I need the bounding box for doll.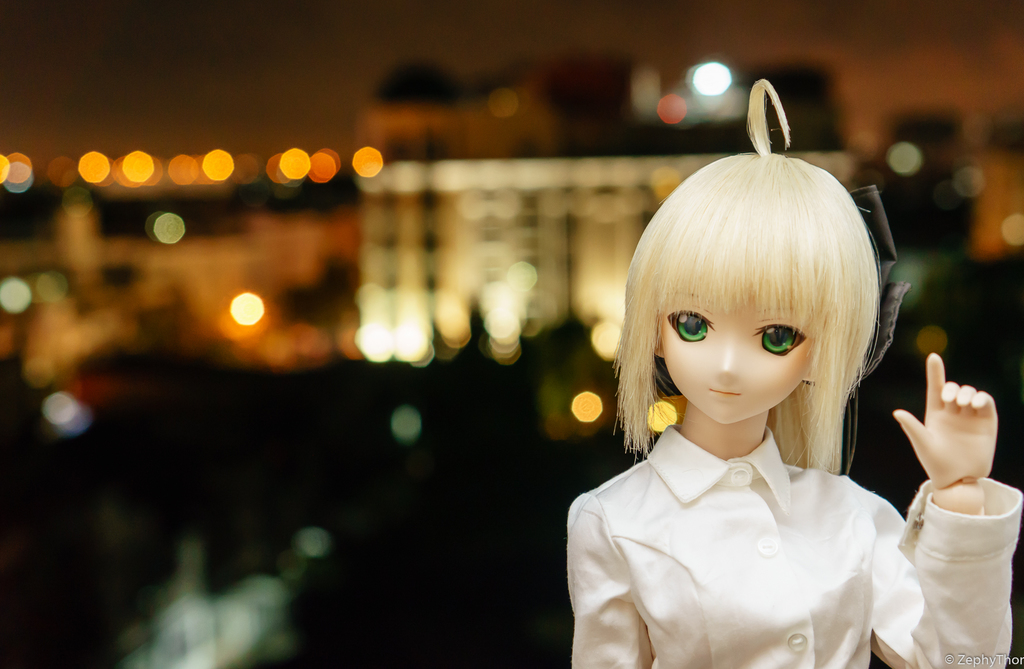
Here it is: crop(568, 77, 1023, 668).
